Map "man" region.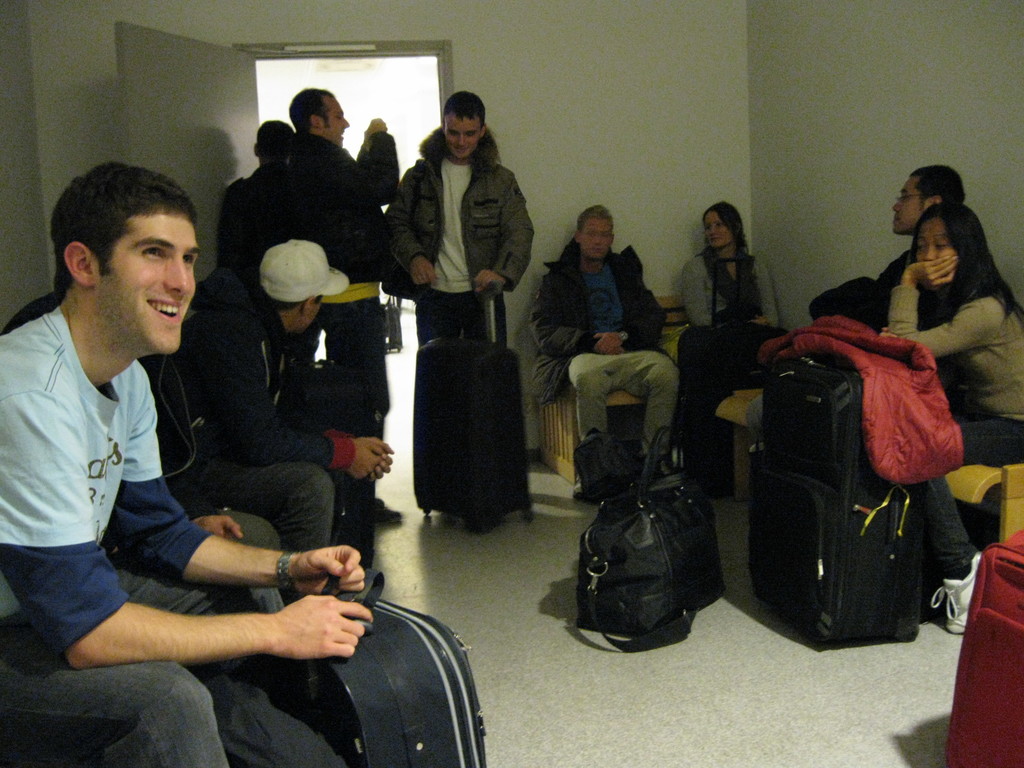
Mapped to left=291, top=61, right=394, bottom=449.
